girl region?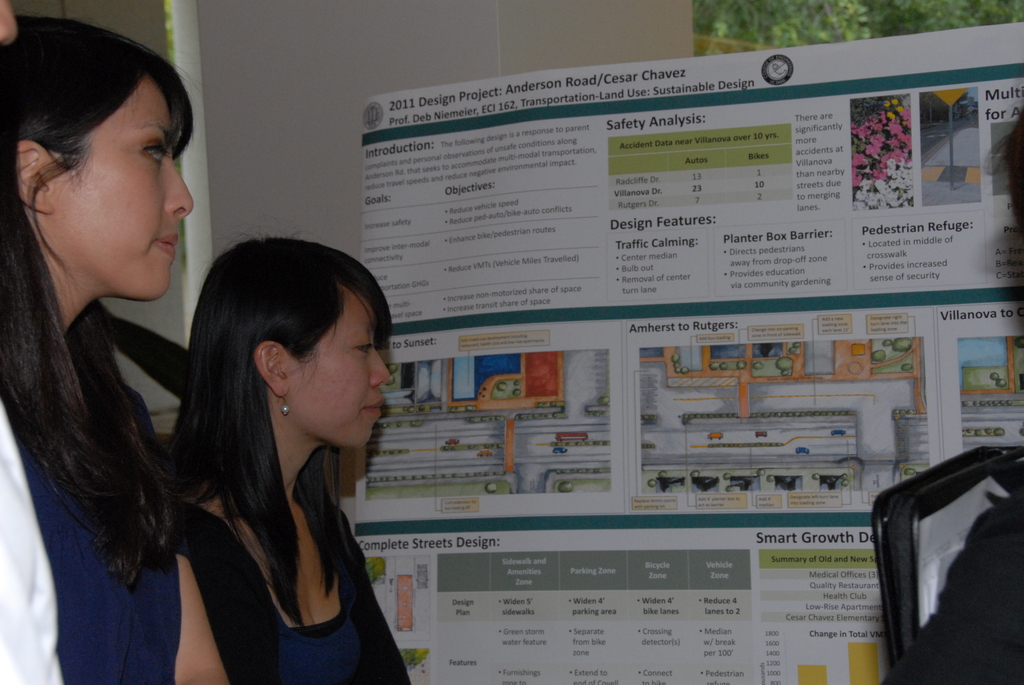
[x1=0, y1=12, x2=192, y2=682]
